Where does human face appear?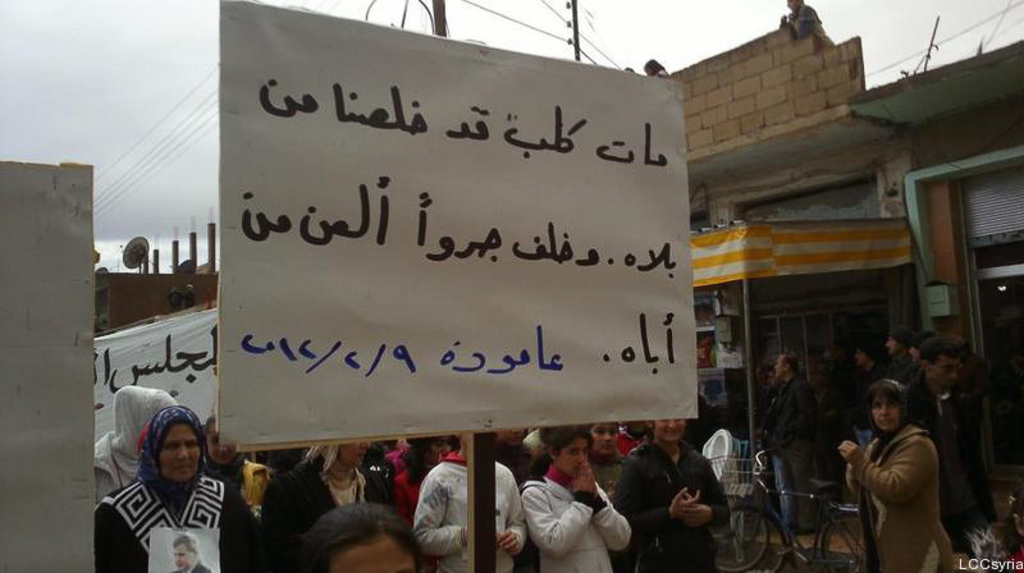
Appears at (x1=595, y1=425, x2=623, y2=458).
